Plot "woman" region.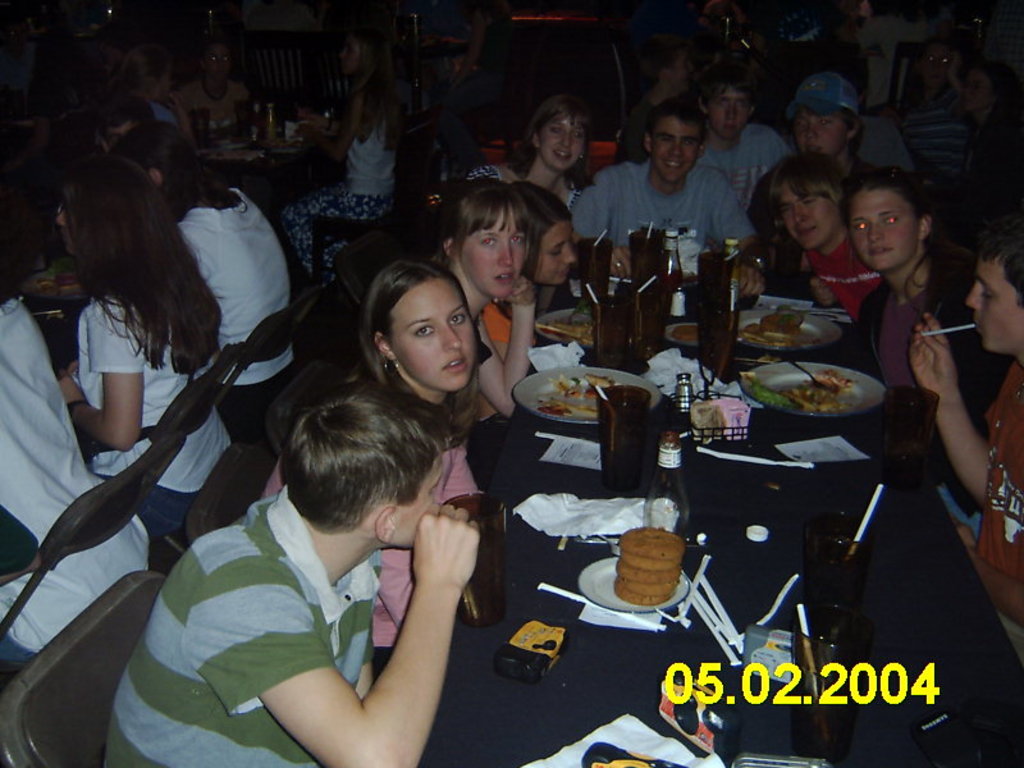
Plotted at (465,90,584,214).
